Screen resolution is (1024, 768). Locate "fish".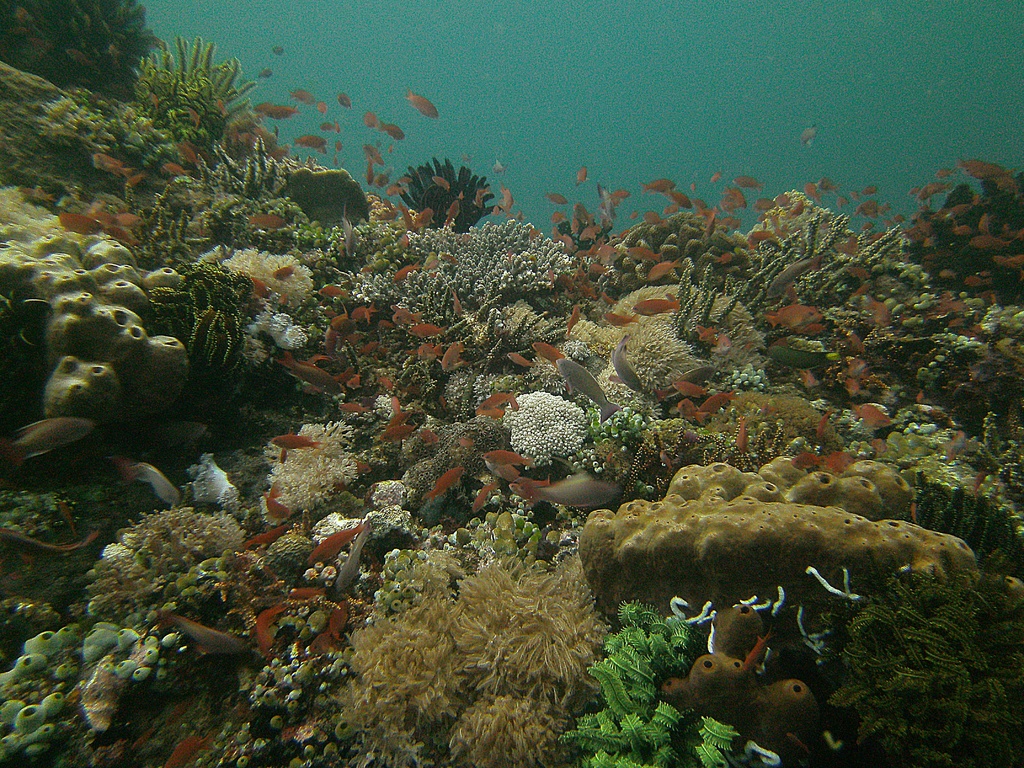
[left=488, top=202, right=495, bottom=216].
